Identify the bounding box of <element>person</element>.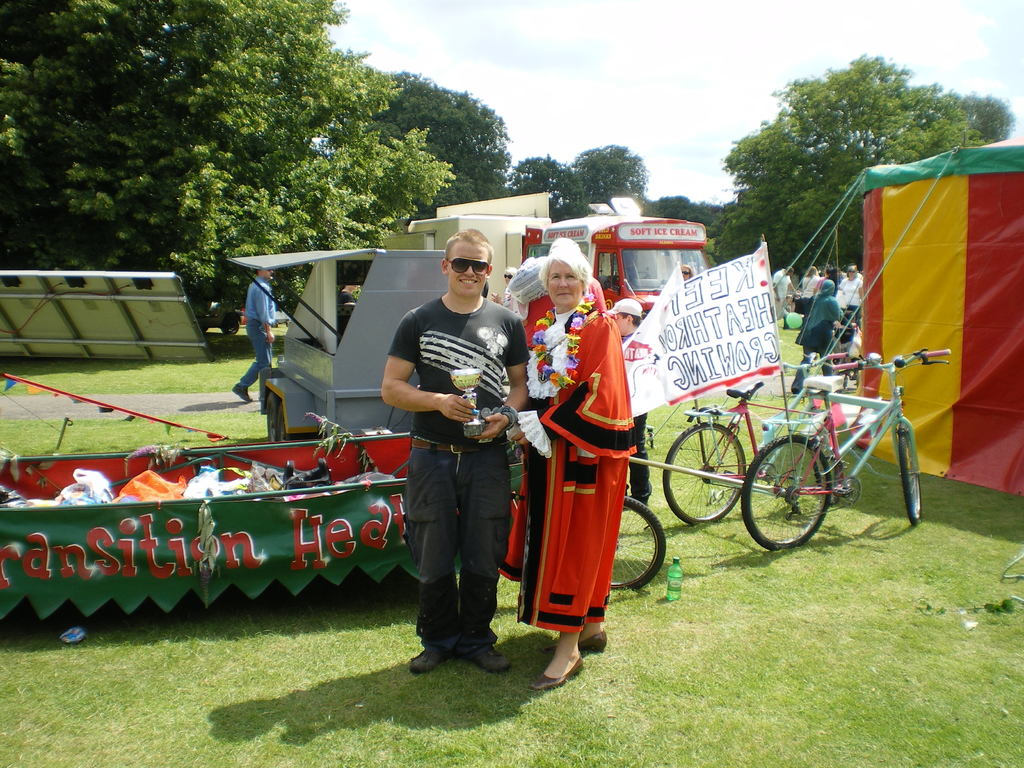
{"x1": 515, "y1": 230, "x2": 607, "y2": 335}.
